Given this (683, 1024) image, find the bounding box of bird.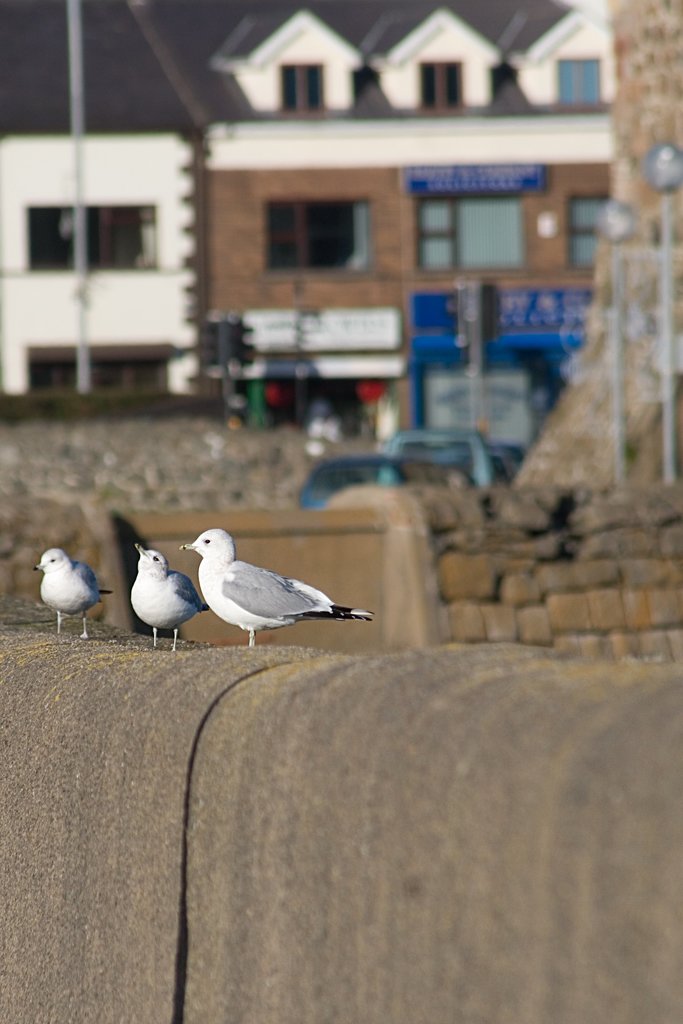
(x1=177, y1=526, x2=377, y2=643).
